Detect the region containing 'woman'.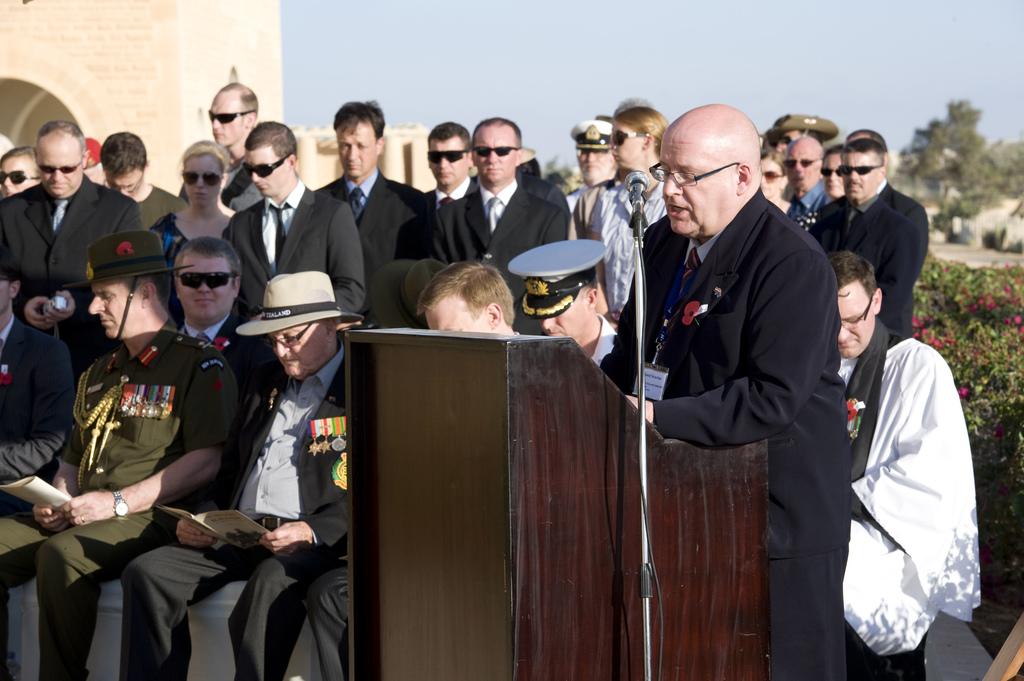
<bbox>0, 149, 43, 195</bbox>.
